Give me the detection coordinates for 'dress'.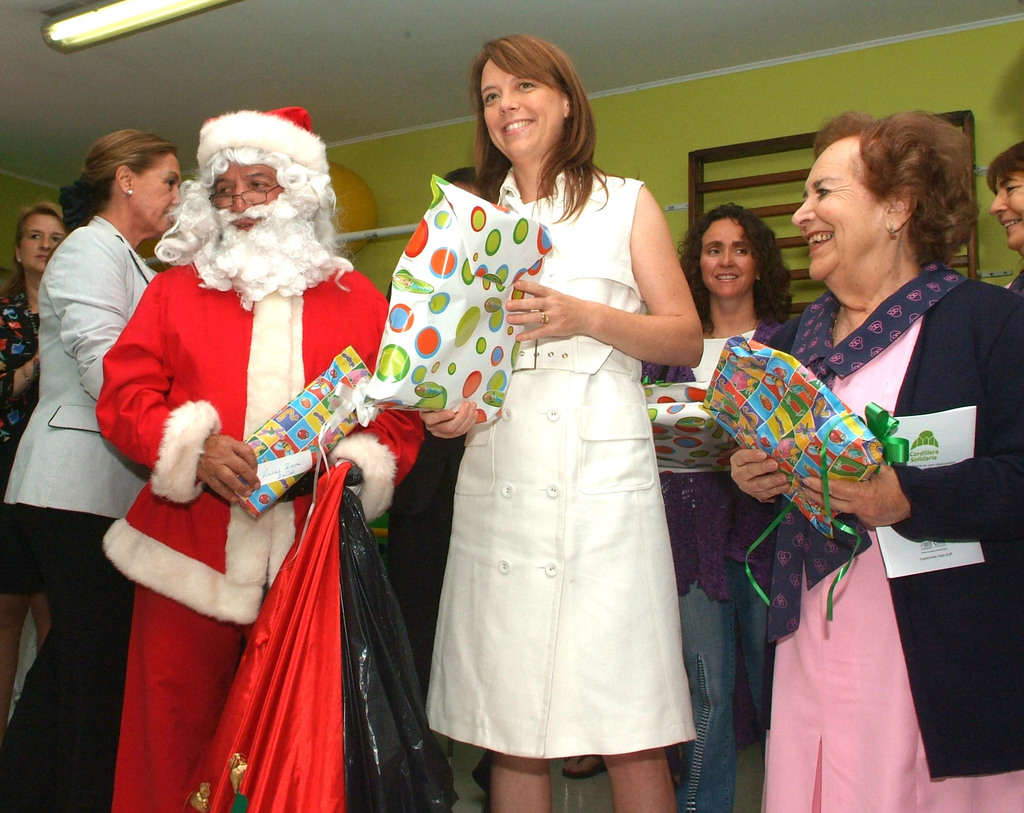
x1=425 y1=170 x2=700 y2=760.
